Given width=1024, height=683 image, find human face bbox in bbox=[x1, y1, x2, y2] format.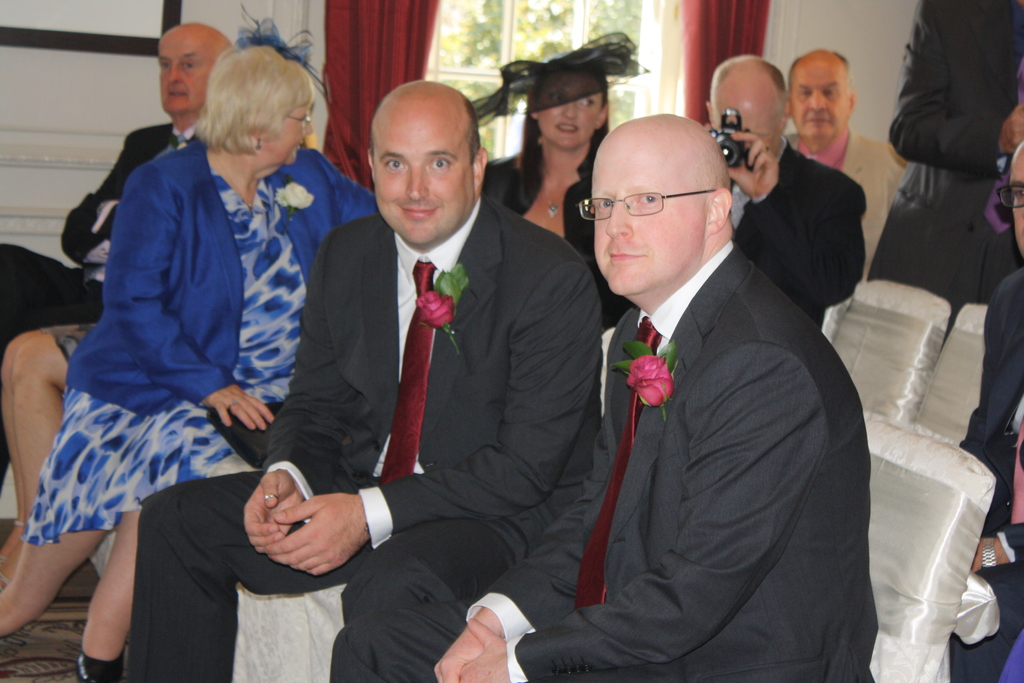
bbox=[534, 69, 604, 148].
